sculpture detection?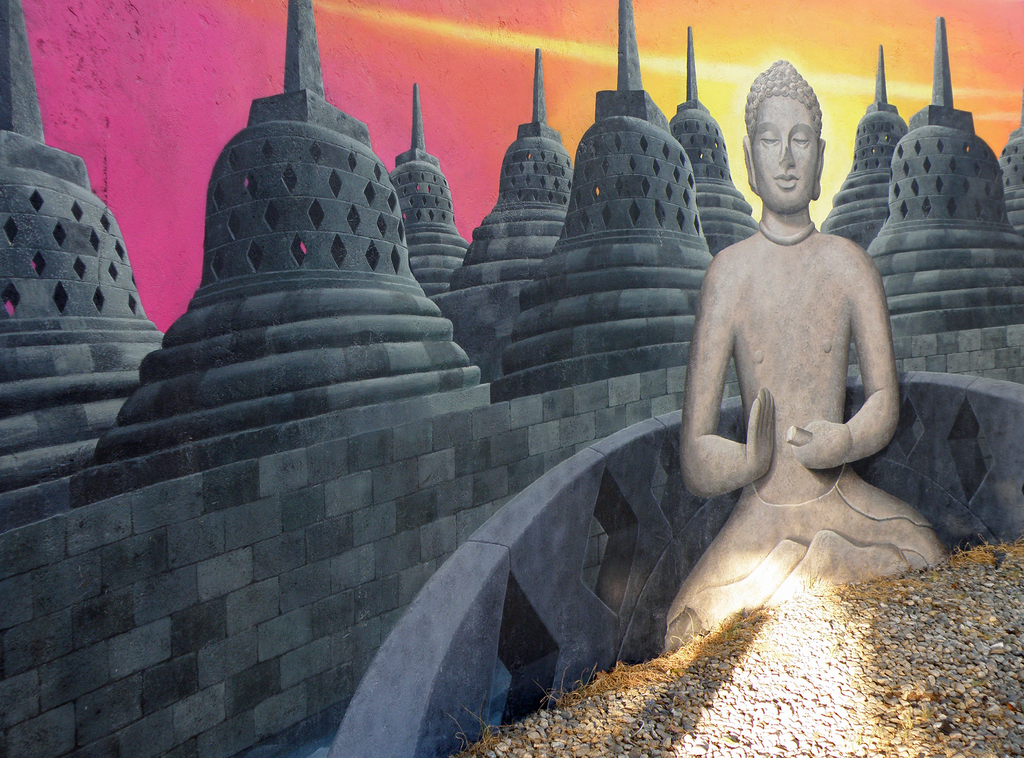
Rect(655, 105, 927, 627)
